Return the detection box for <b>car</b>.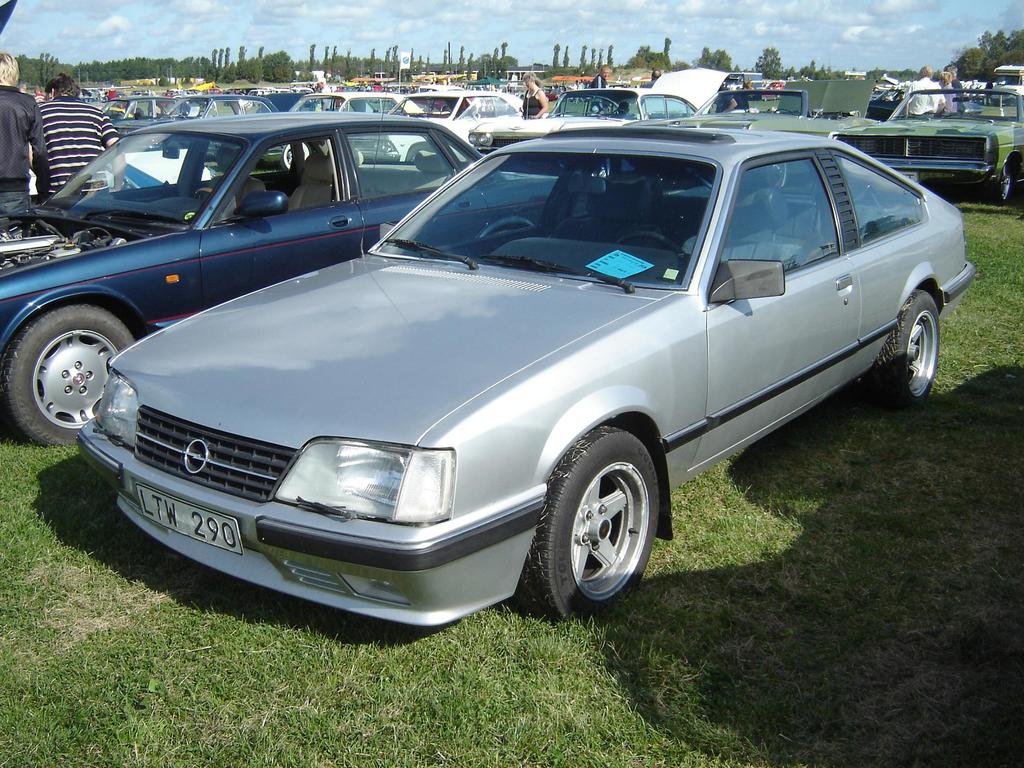
473:65:737:157.
